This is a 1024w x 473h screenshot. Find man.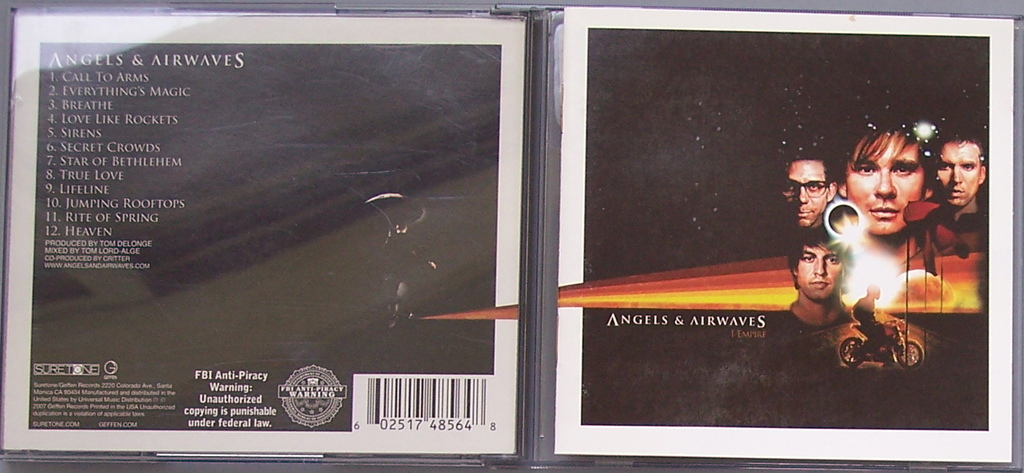
Bounding box: x1=853 y1=284 x2=889 y2=361.
